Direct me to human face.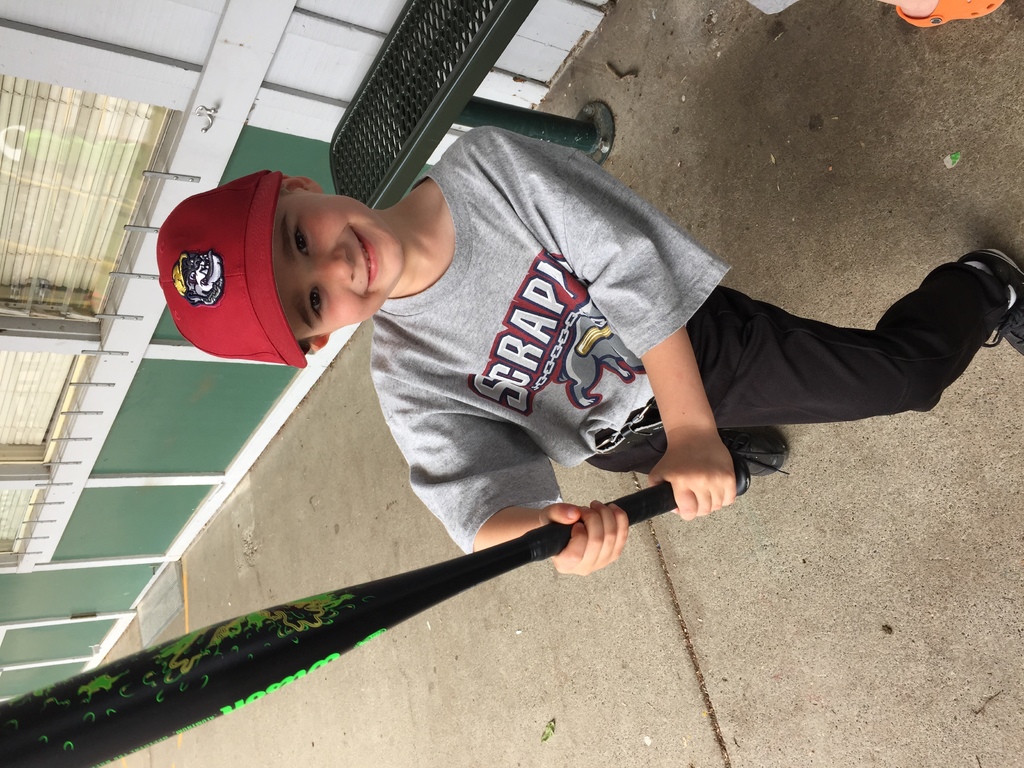
Direction: 271/189/406/342.
